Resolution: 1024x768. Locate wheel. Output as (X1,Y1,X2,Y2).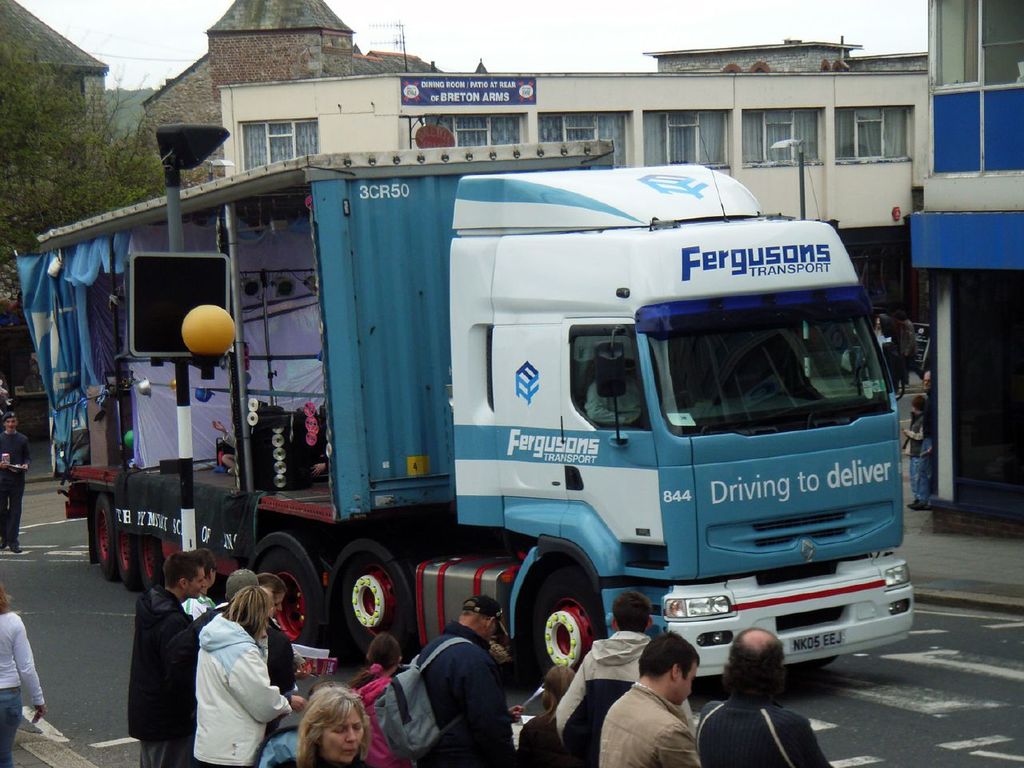
(114,515,146,591).
